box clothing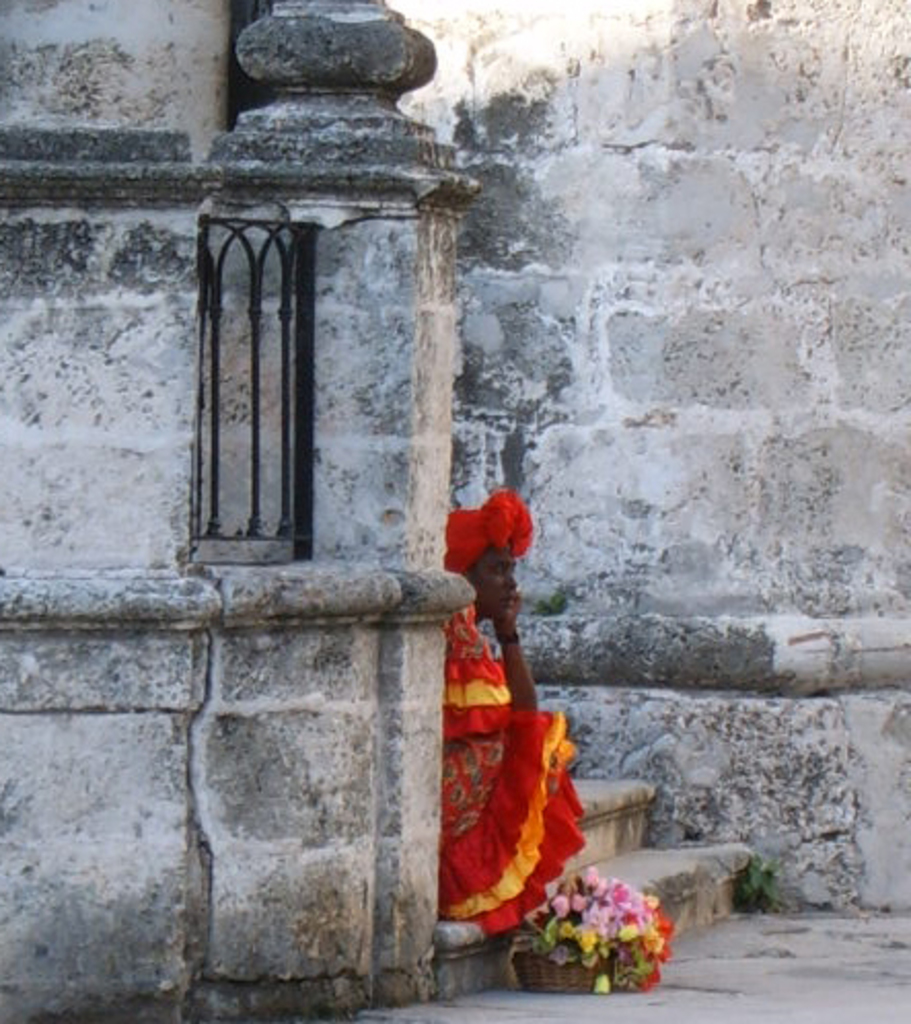
pyautogui.locateOnScreen(438, 491, 526, 570)
